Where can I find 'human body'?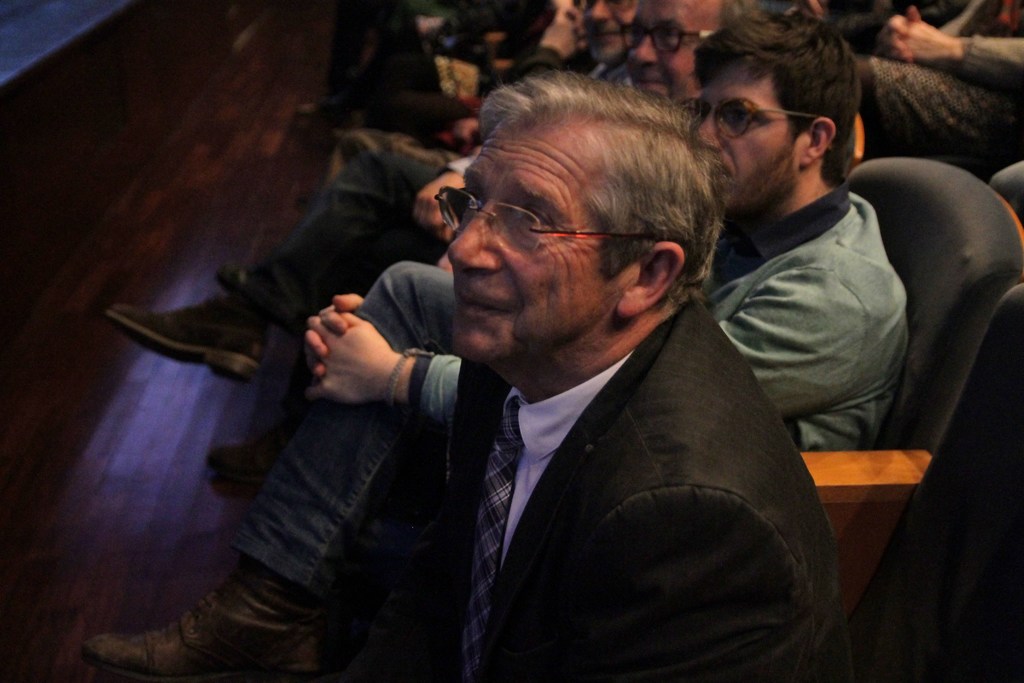
You can find it at <bbox>108, 64, 715, 486</bbox>.
